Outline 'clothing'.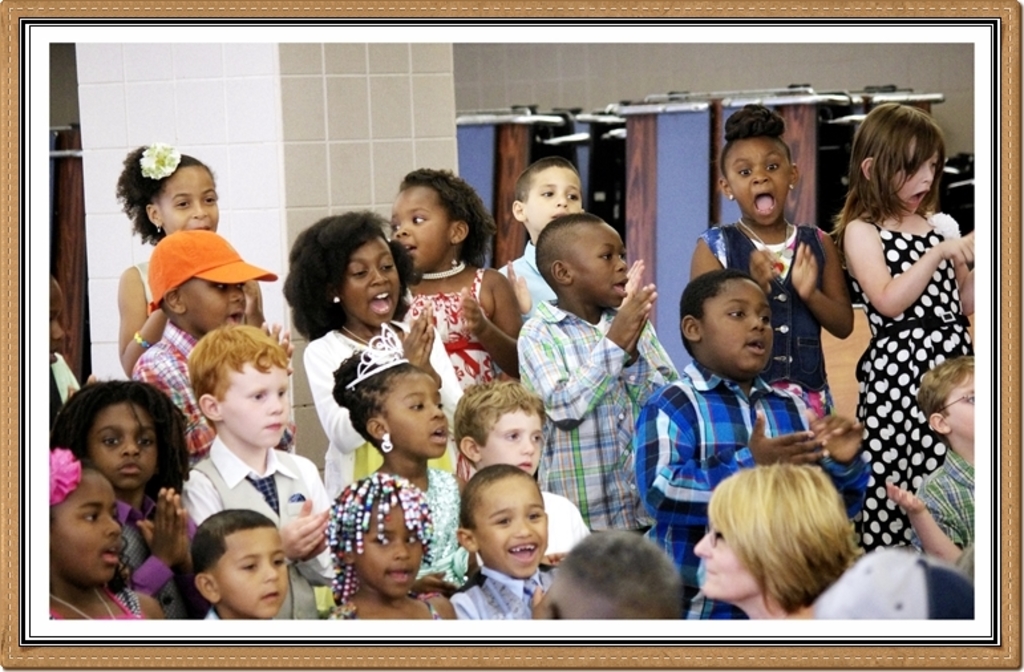
Outline: bbox(134, 258, 260, 332).
